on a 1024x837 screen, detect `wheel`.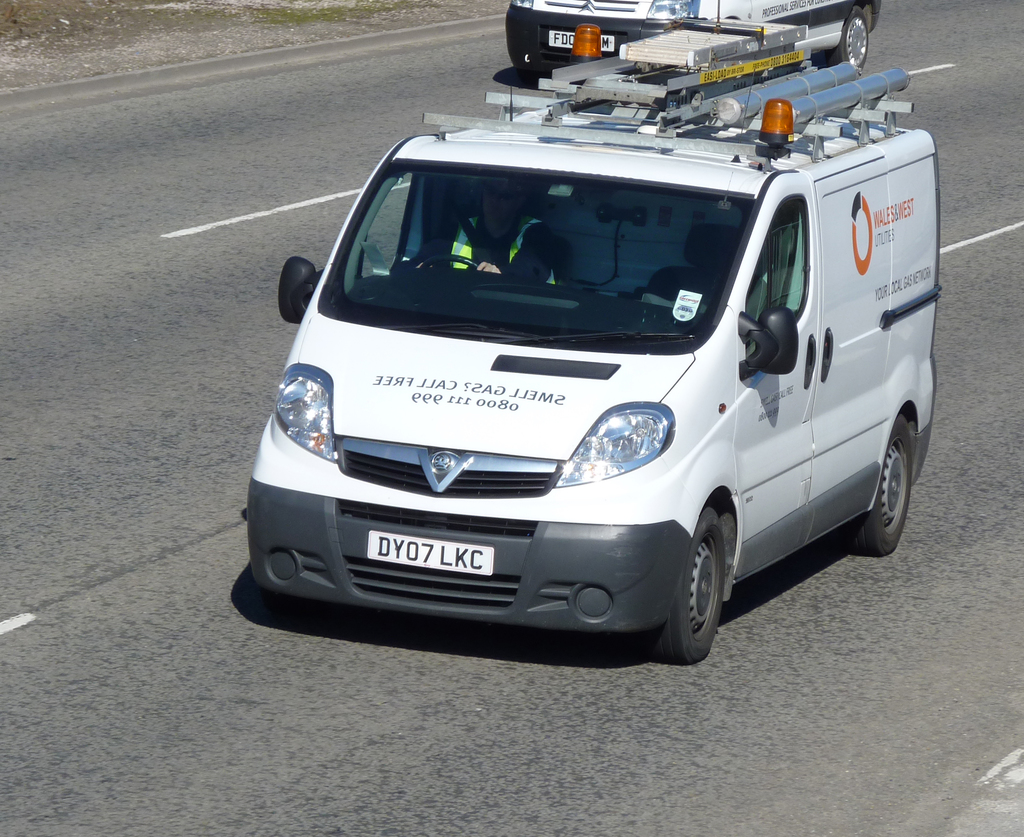
bbox=[422, 256, 479, 269].
